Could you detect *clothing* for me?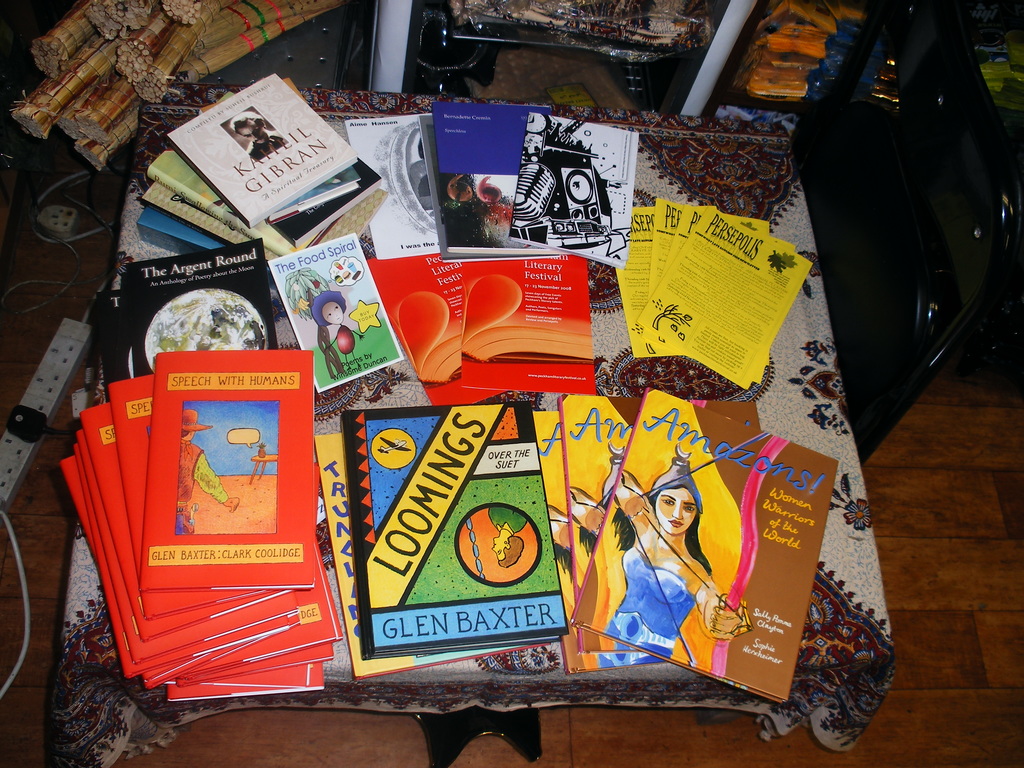
Detection result: x1=596 y1=546 x2=694 y2=669.
